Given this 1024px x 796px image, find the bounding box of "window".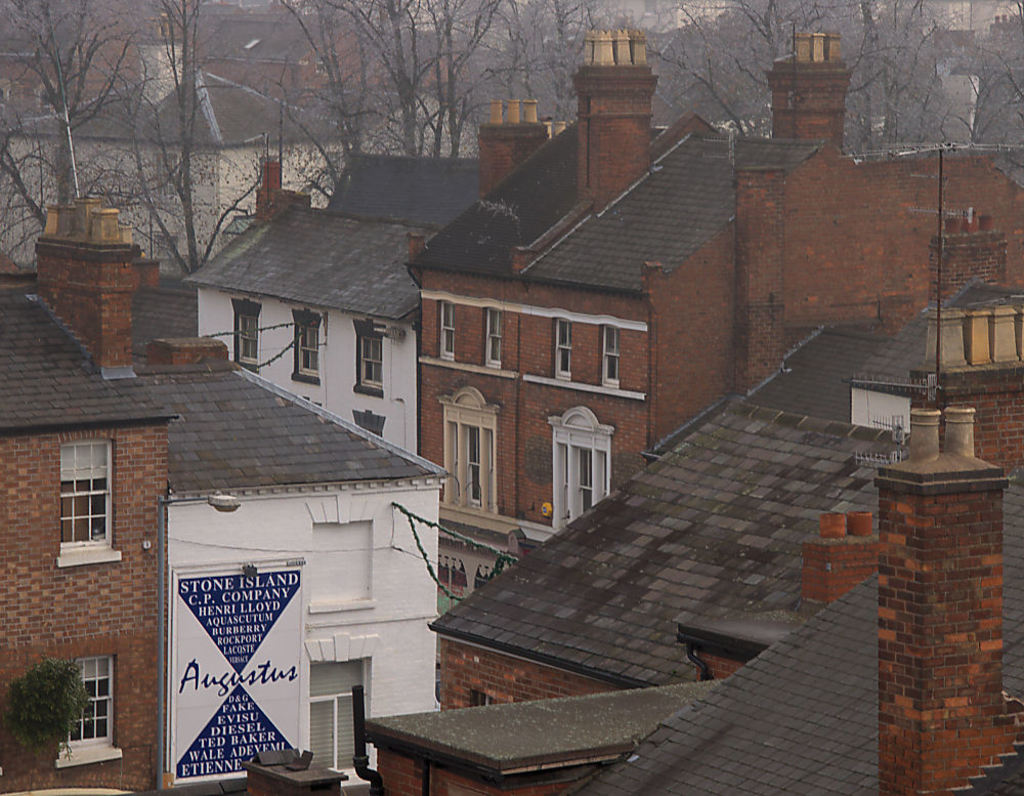
(600,320,620,392).
